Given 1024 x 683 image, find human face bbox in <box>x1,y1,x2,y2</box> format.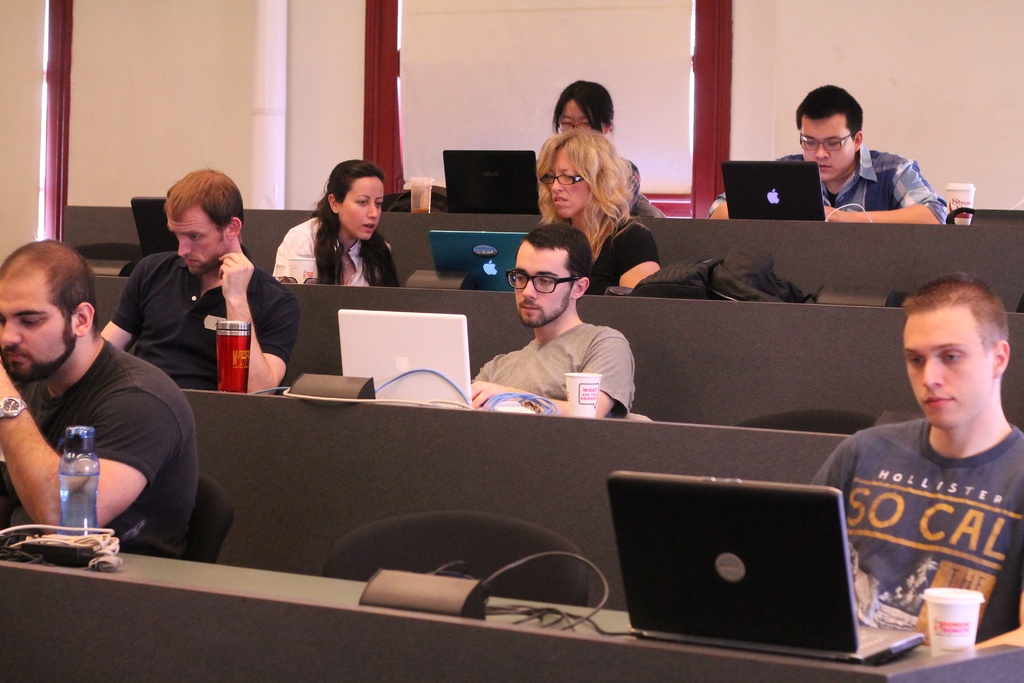
<box>166,204,228,274</box>.
